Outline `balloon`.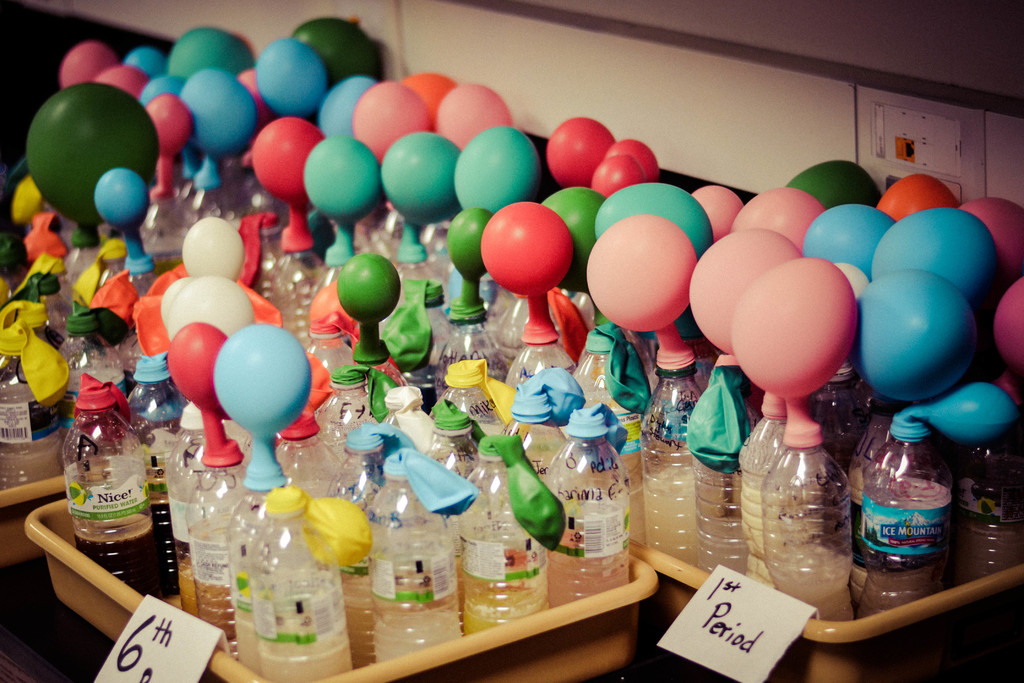
Outline: [left=236, top=70, right=276, bottom=126].
